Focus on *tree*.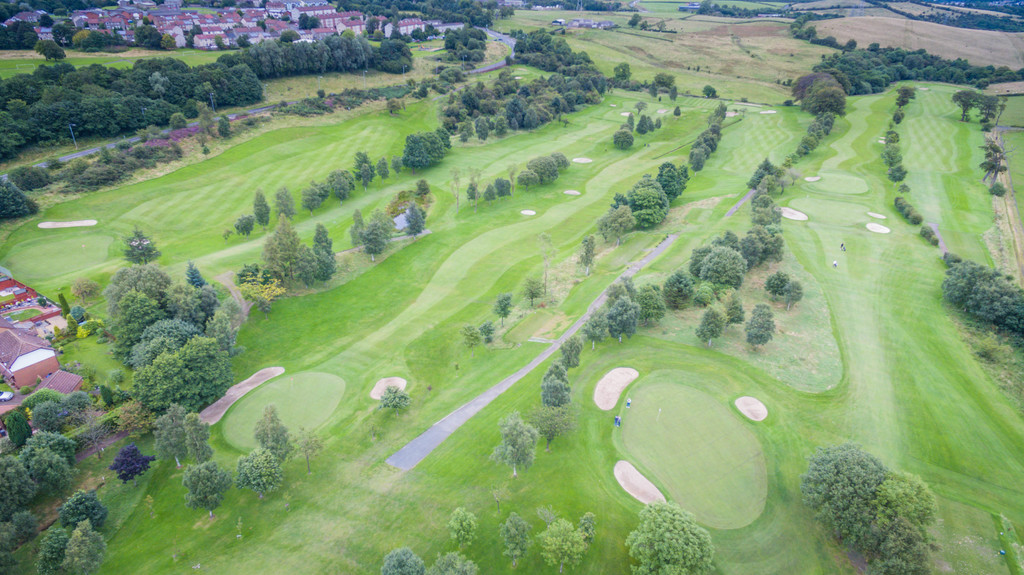
Focused at box(234, 212, 259, 242).
